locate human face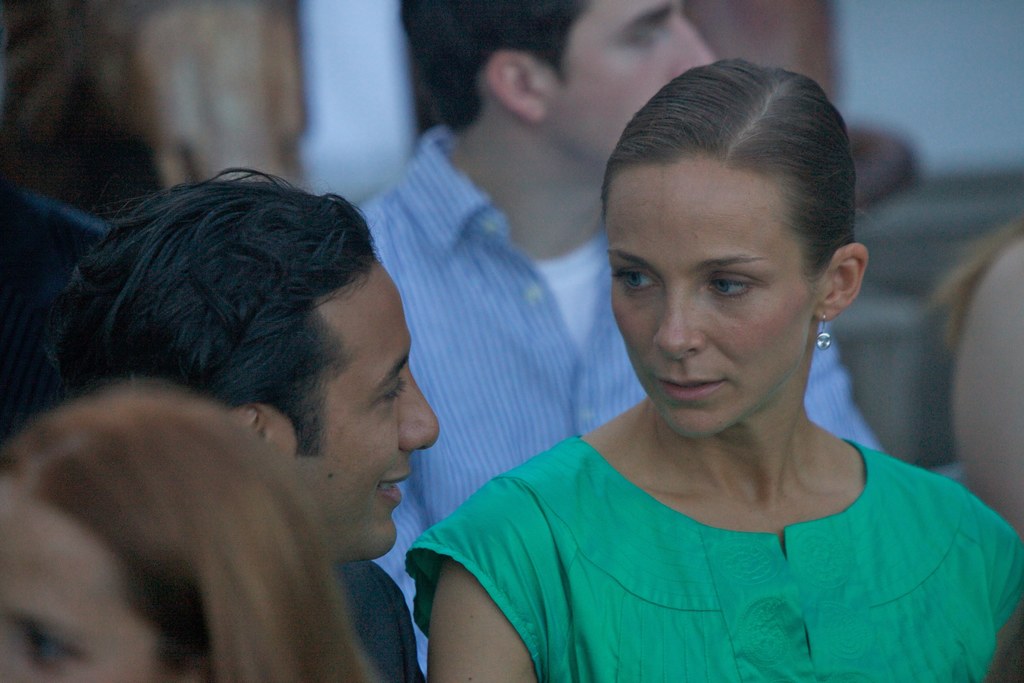
<box>285,263,438,553</box>
